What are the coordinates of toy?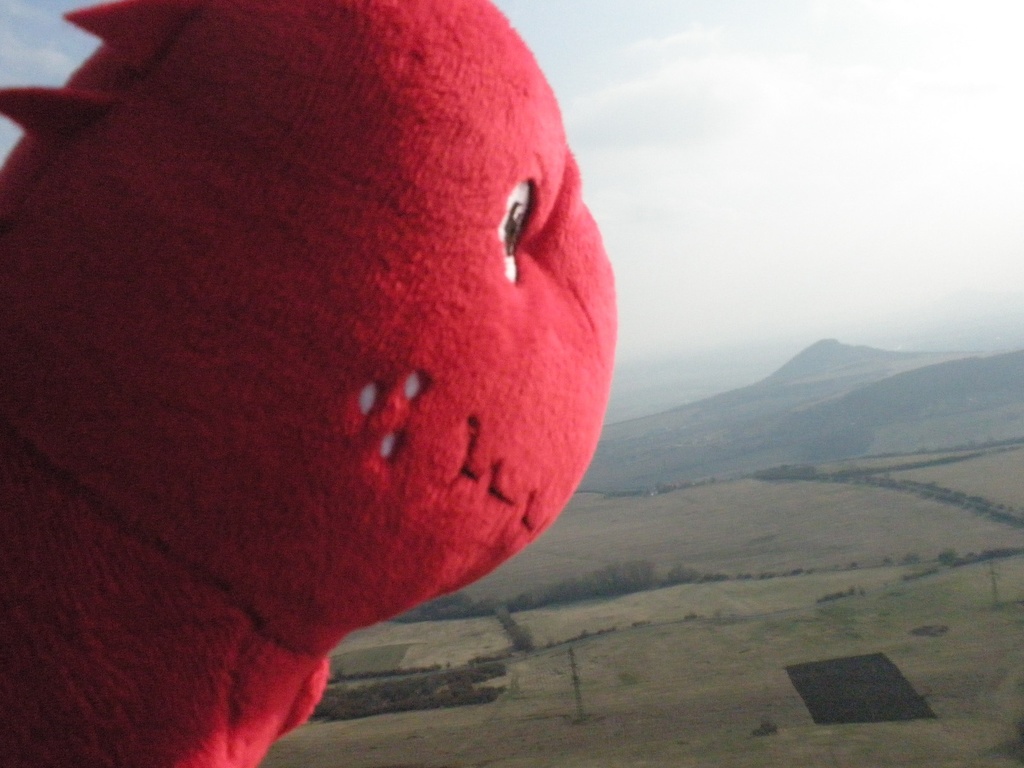
select_region(12, 0, 598, 767).
